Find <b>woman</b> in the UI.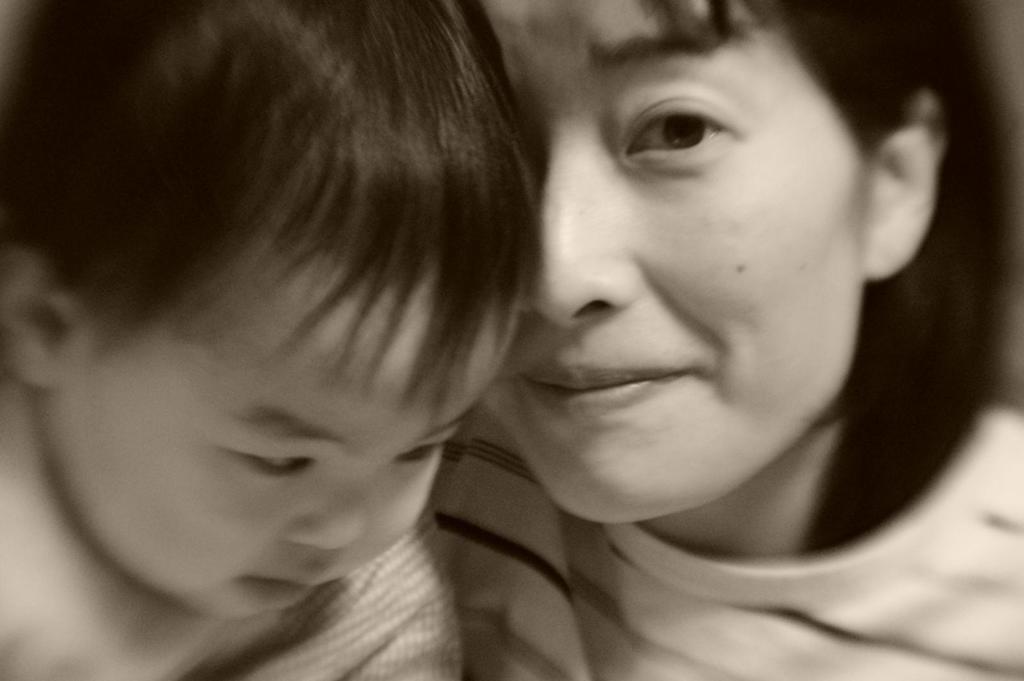
UI element at detection(442, 3, 1016, 671).
